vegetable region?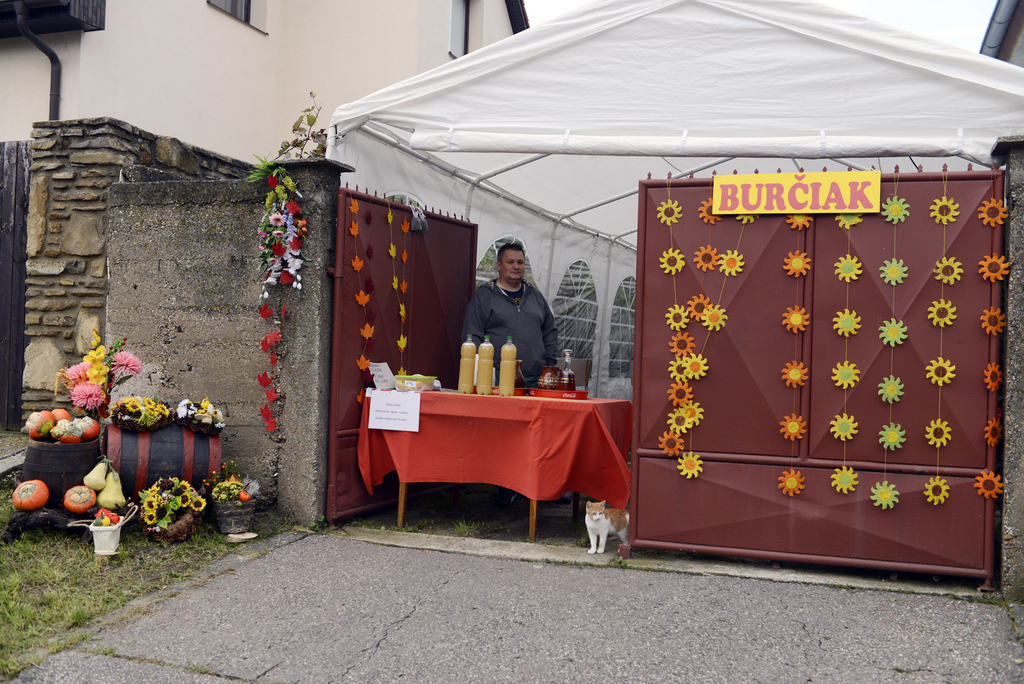
x1=97 y1=466 x2=127 y2=514
